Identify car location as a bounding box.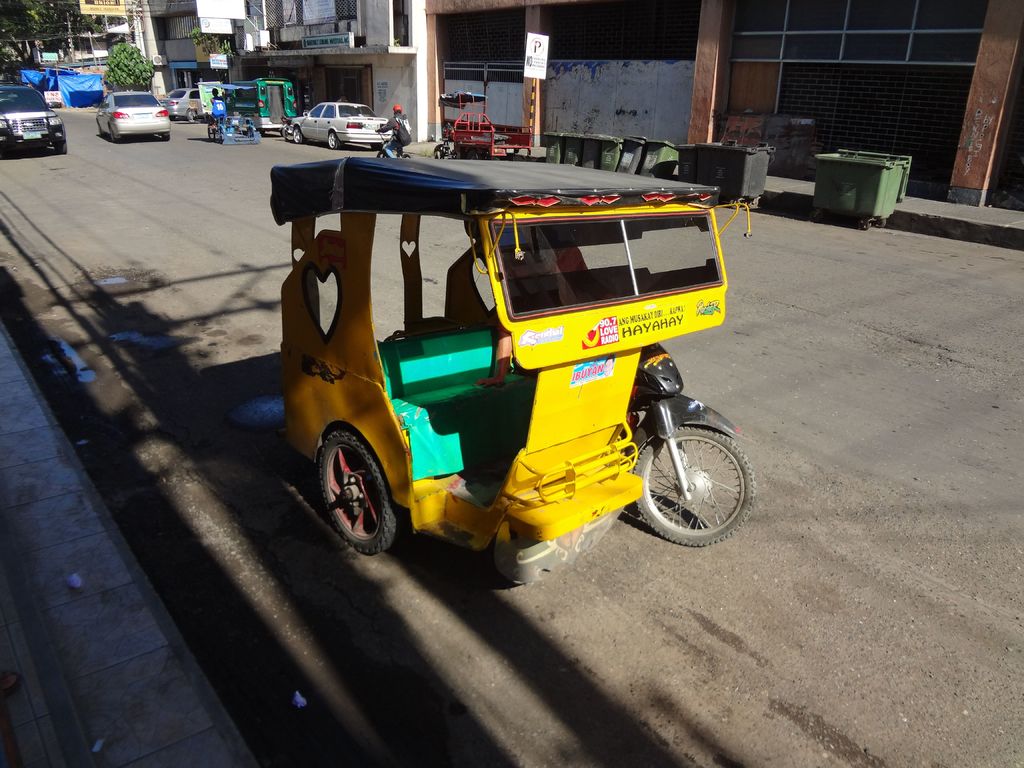
[x1=0, y1=85, x2=71, y2=161].
